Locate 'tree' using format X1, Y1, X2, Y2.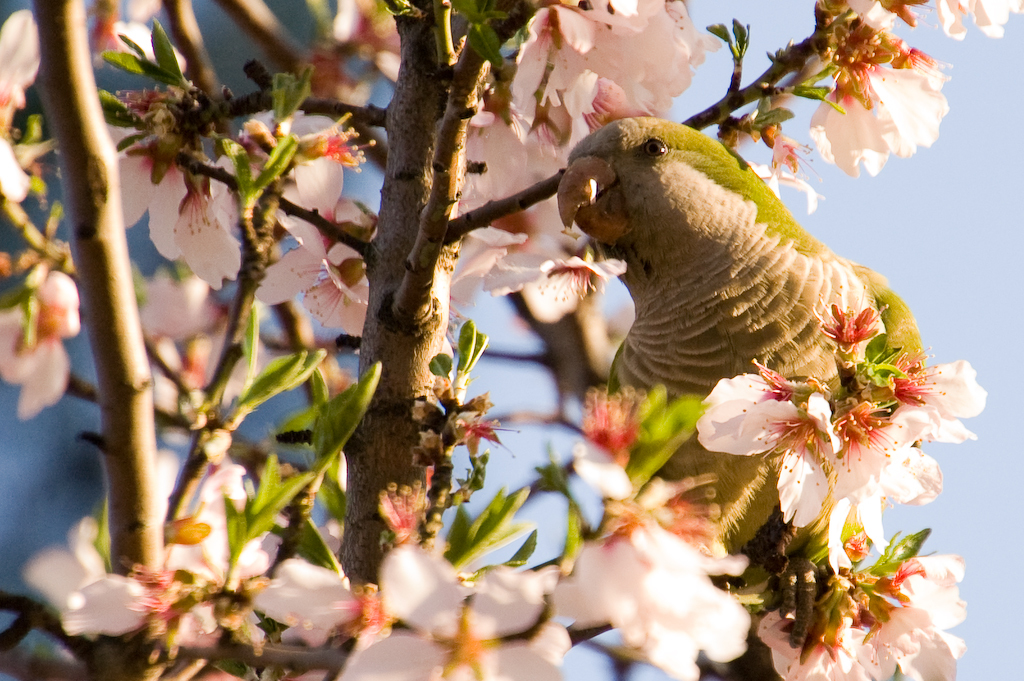
71, 0, 992, 666.
